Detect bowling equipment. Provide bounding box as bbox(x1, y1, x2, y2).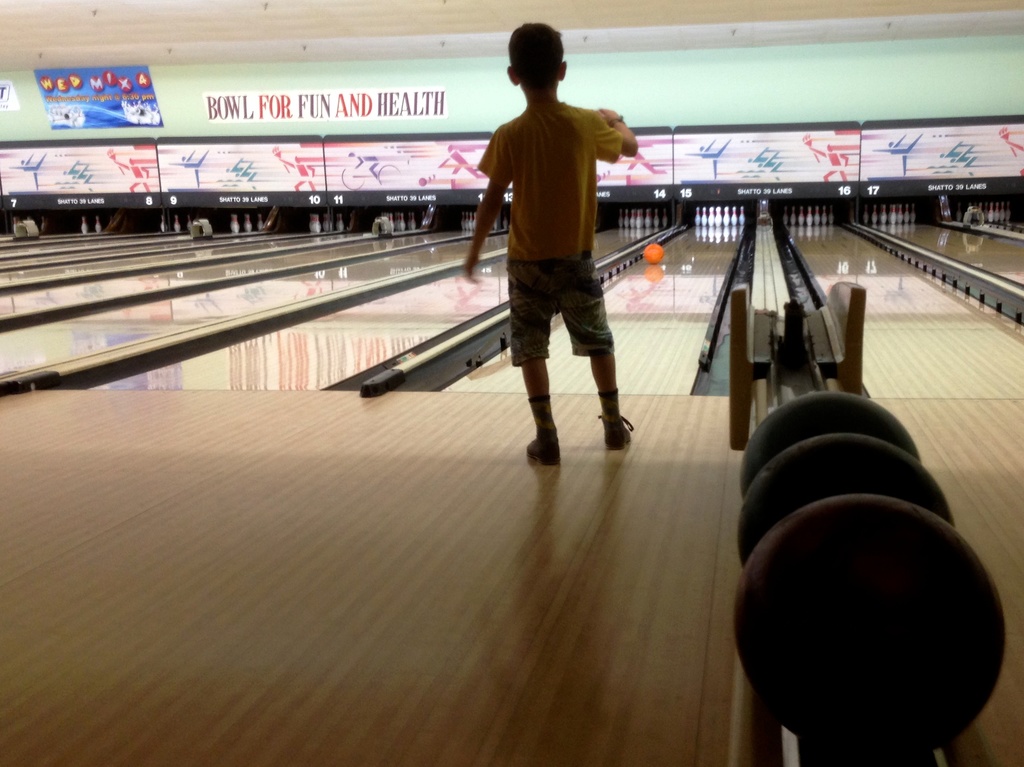
bbox(159, 214, 167, 235).
